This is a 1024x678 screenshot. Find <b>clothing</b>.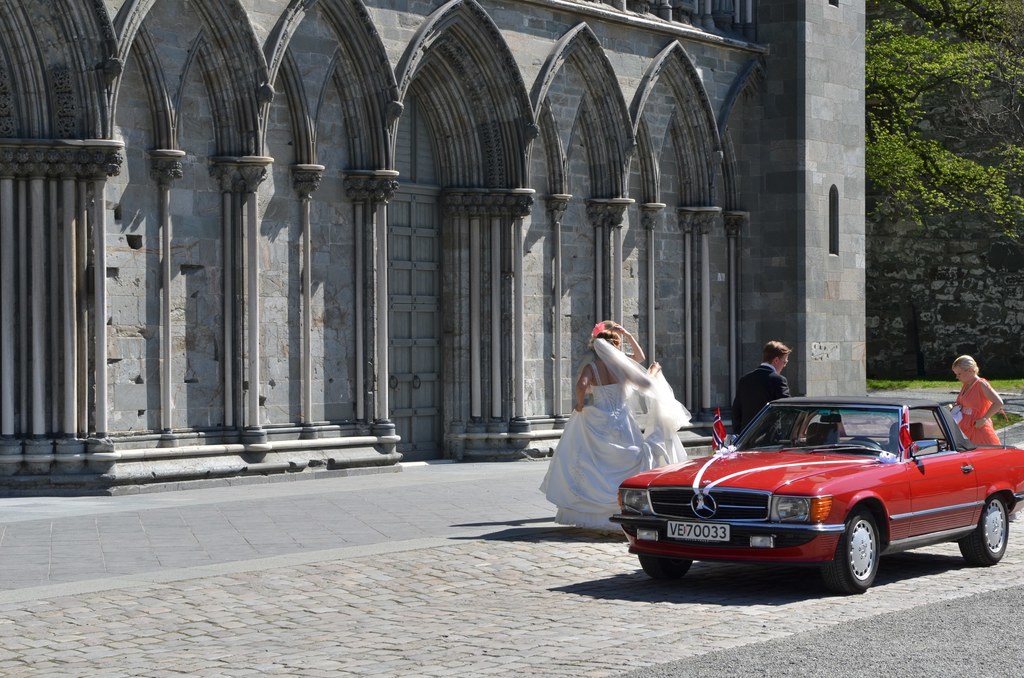
Bounding box: <region>735, 357, 797, 448</region>.
